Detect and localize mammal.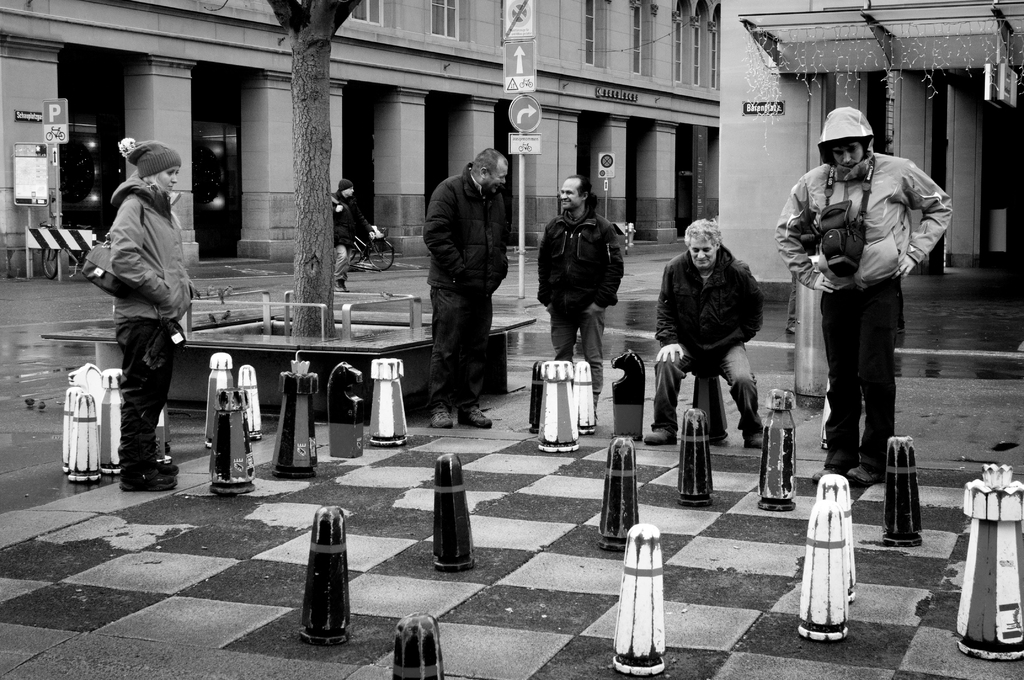
Localized at <region>769, 107, 954, 483</region>.
